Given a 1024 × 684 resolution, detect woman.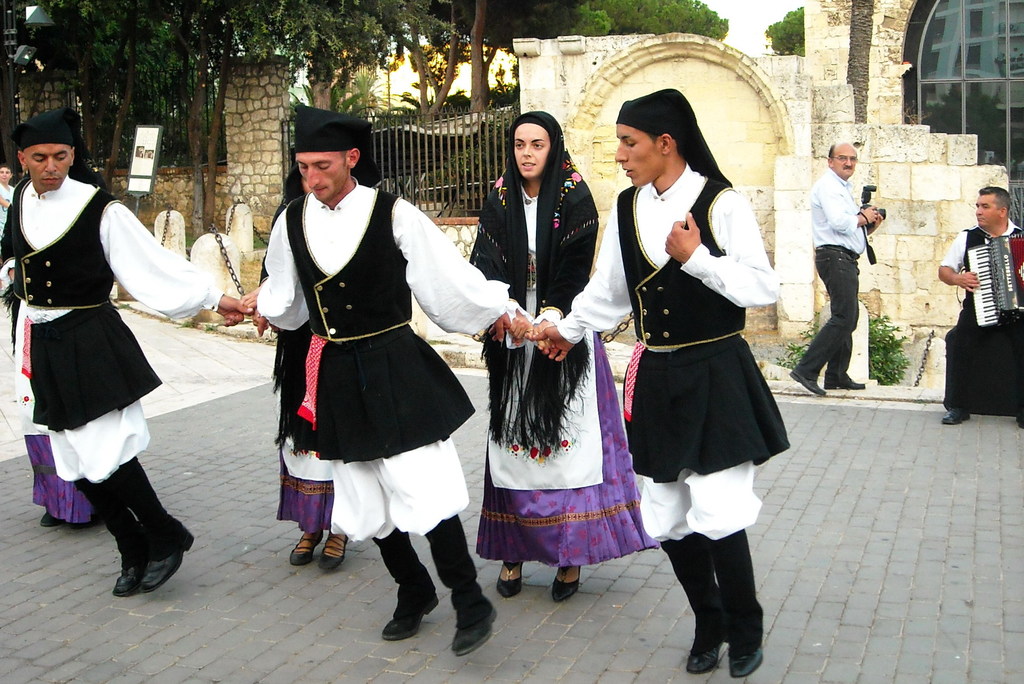
left=256, top=151, right=356, bottom=577.
